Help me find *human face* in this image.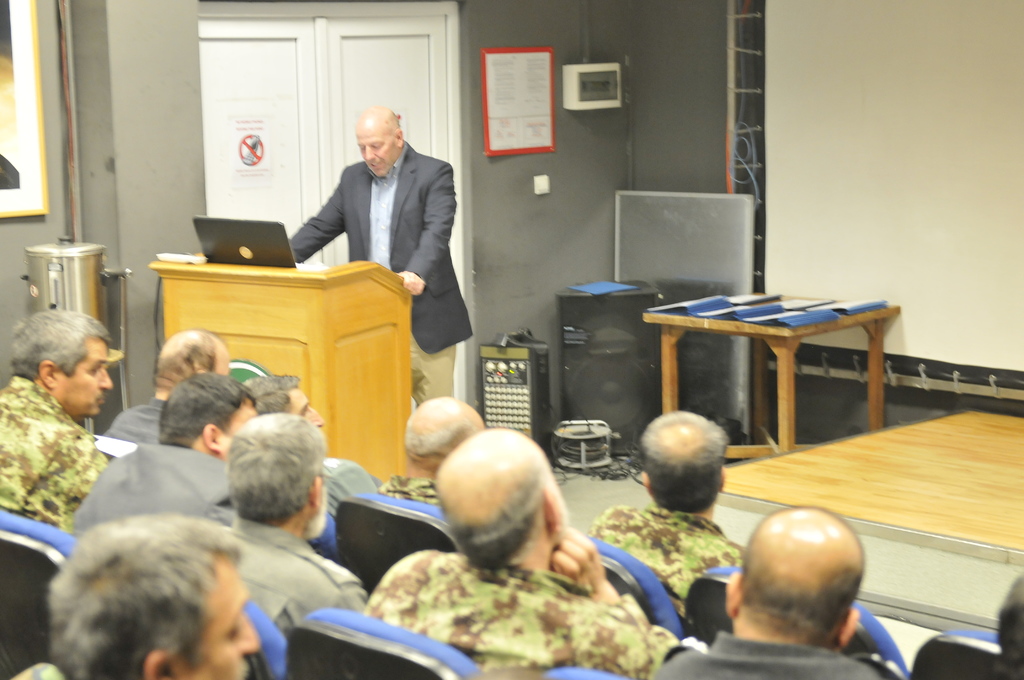
Found it: 355:127:396:180.
